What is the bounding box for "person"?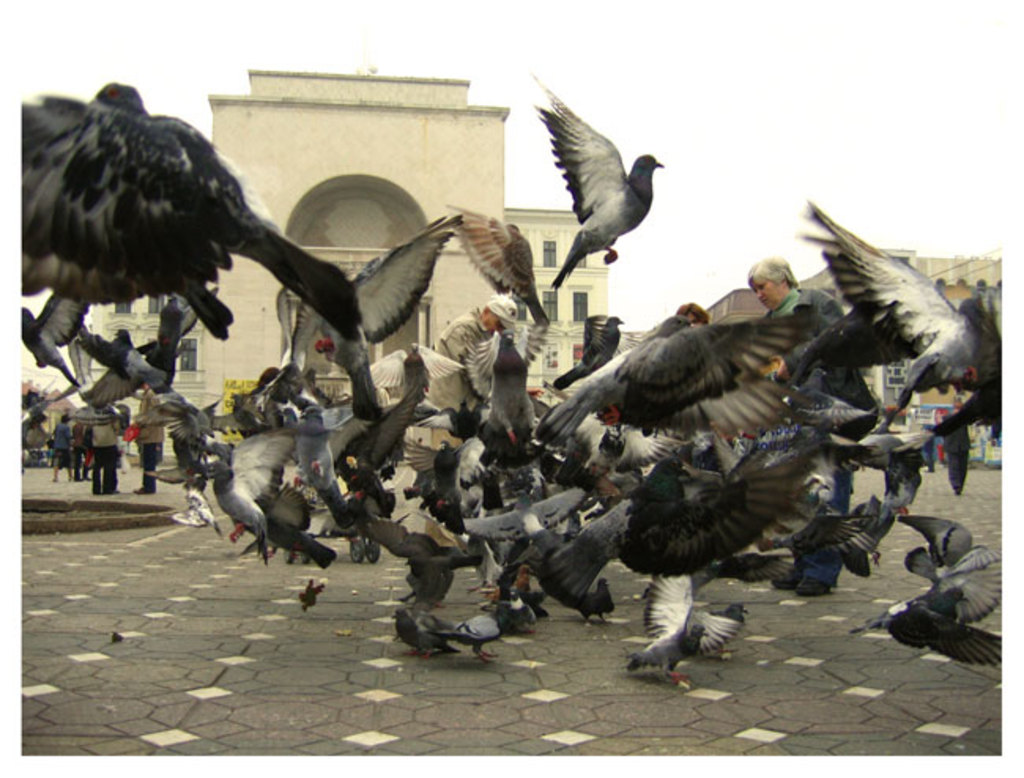
crop(88, 403, 115, 488).
